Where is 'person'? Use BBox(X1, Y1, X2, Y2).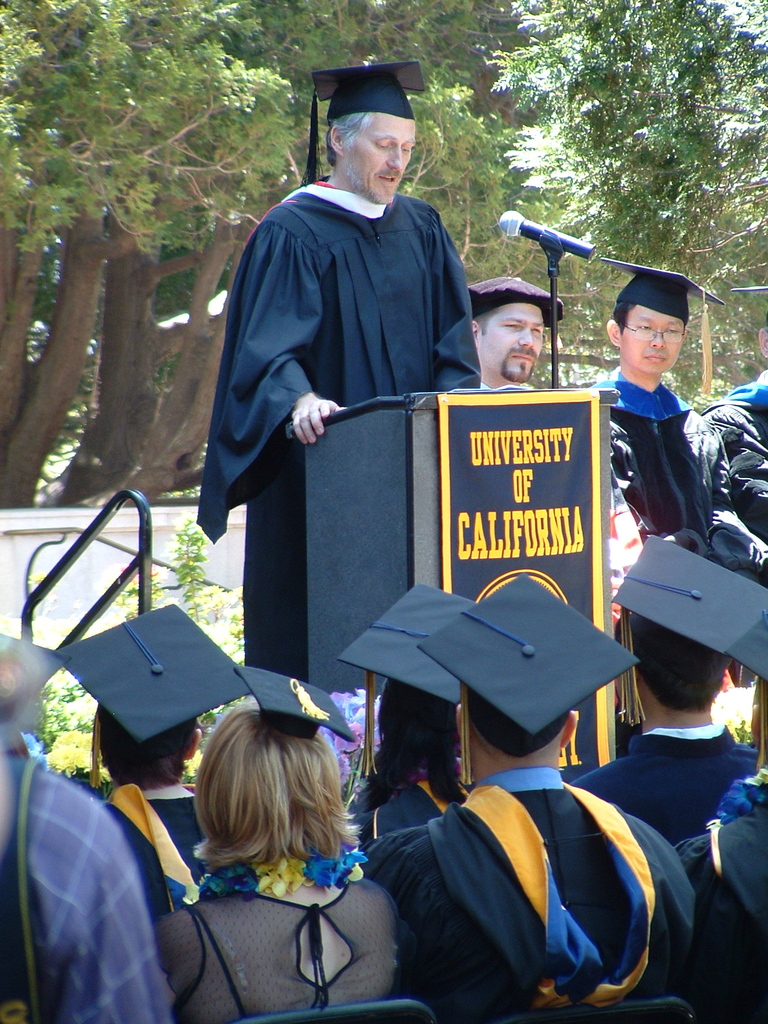
BBox(582, 253, 747, 645).
